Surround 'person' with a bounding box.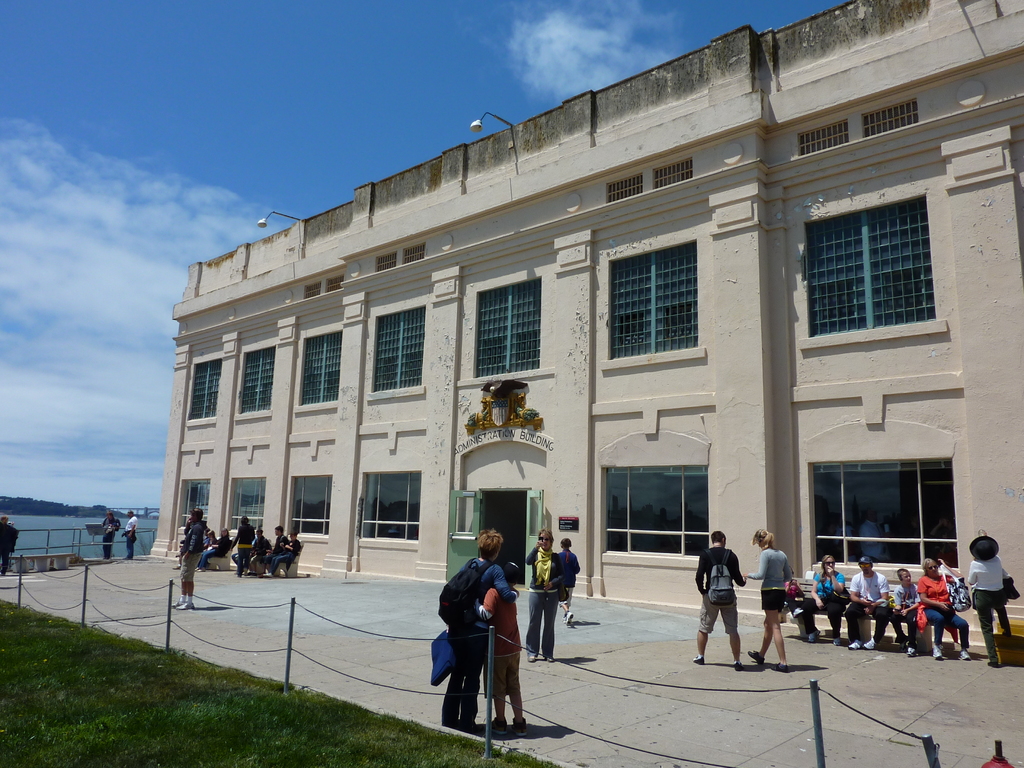
region(696, 532, 741, 663).
